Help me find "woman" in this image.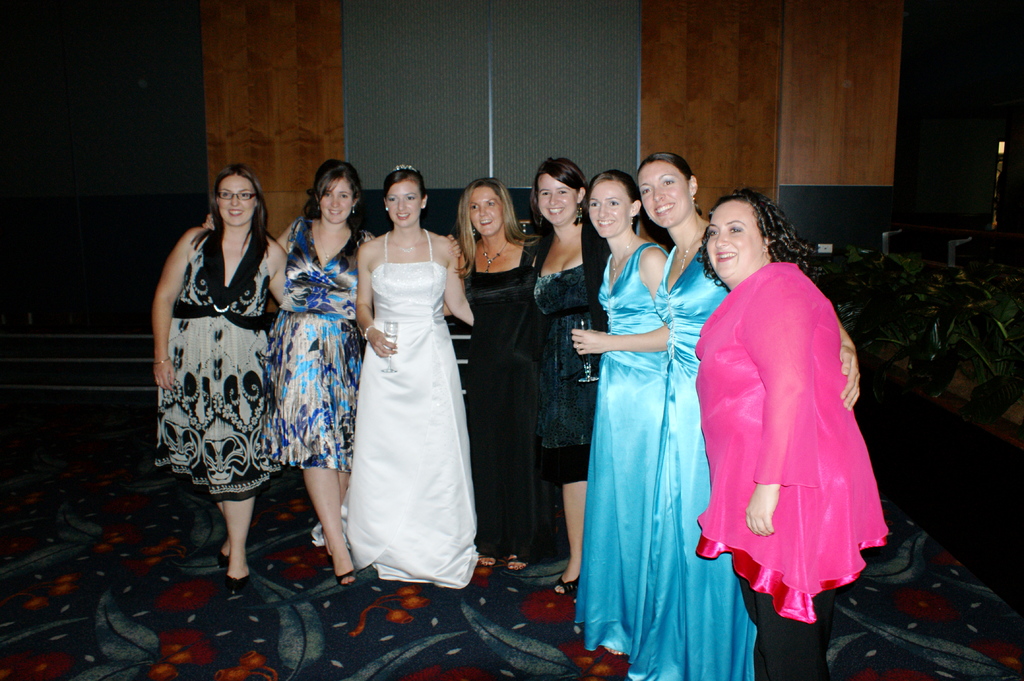
Found it: [566,166,669,623].
